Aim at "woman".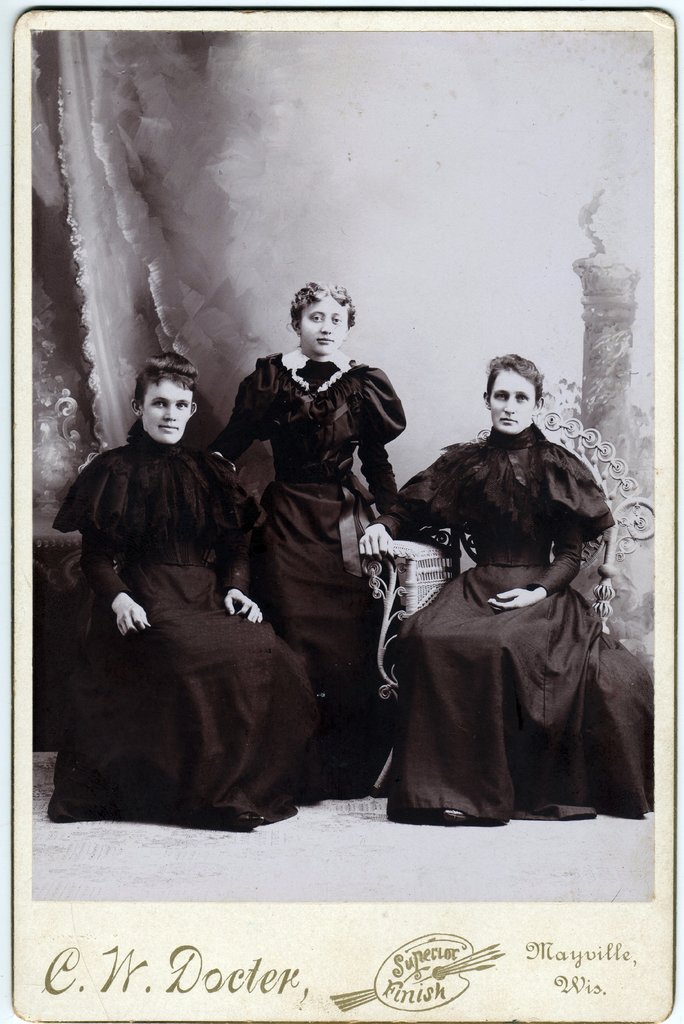
Aimed at {"left": 390, "top": 323, "right": 627, "bottom": 872}.
